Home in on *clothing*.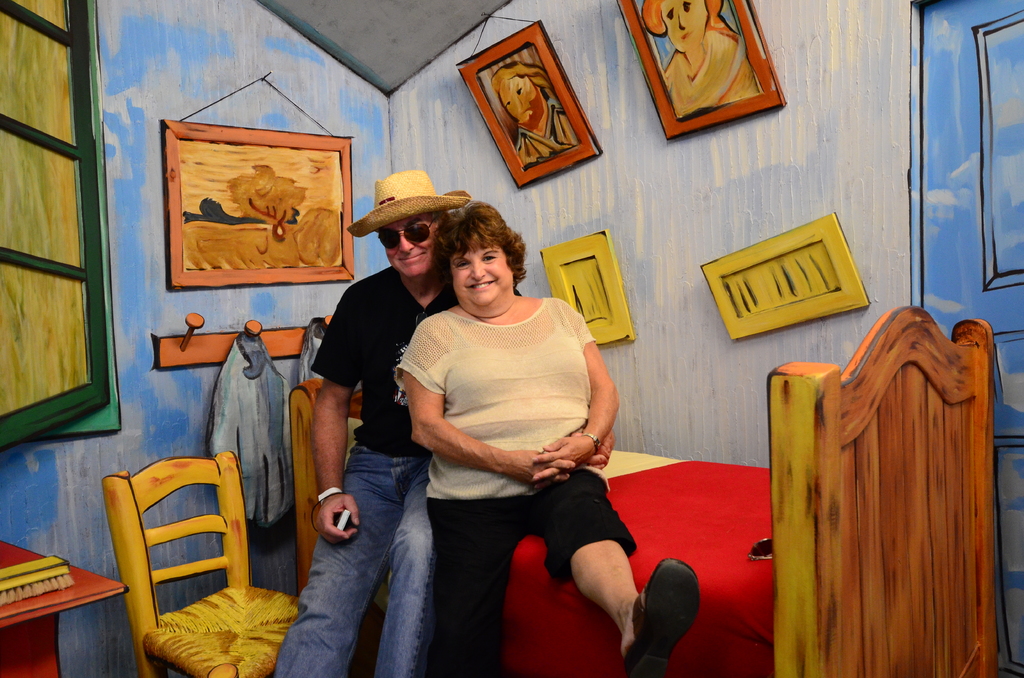
Homed in at locate(662, 28, 754, 122).
